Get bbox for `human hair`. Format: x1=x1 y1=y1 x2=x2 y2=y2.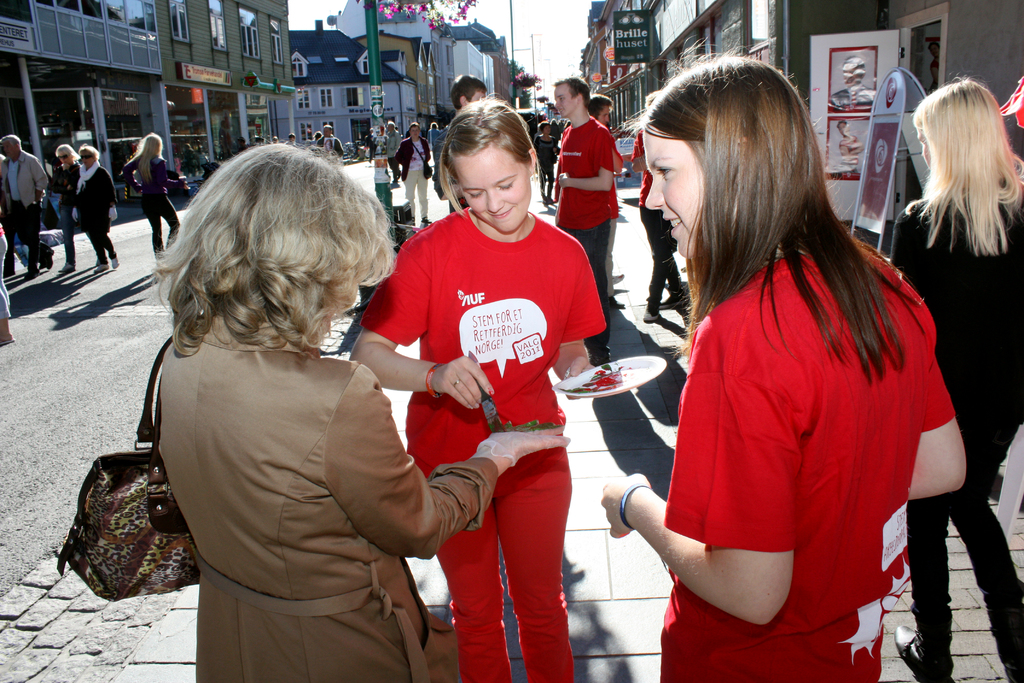
x1=2 y1=135 x2=20 y2=152.
